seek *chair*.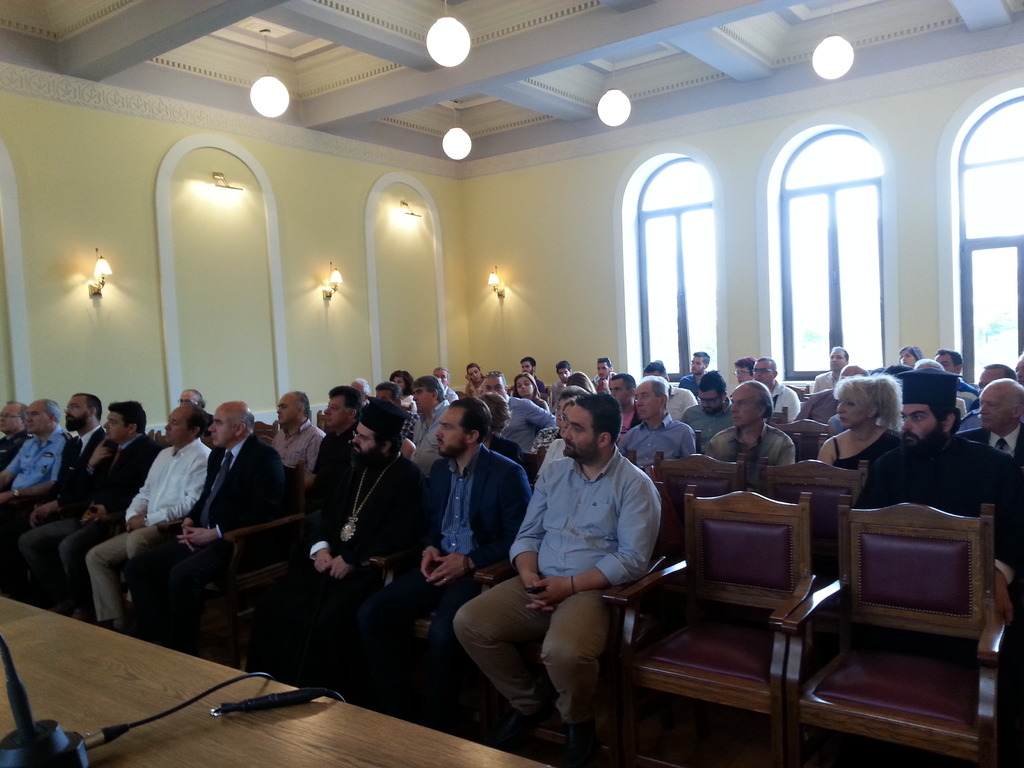
l=255, t=419, r=283, b=439.
